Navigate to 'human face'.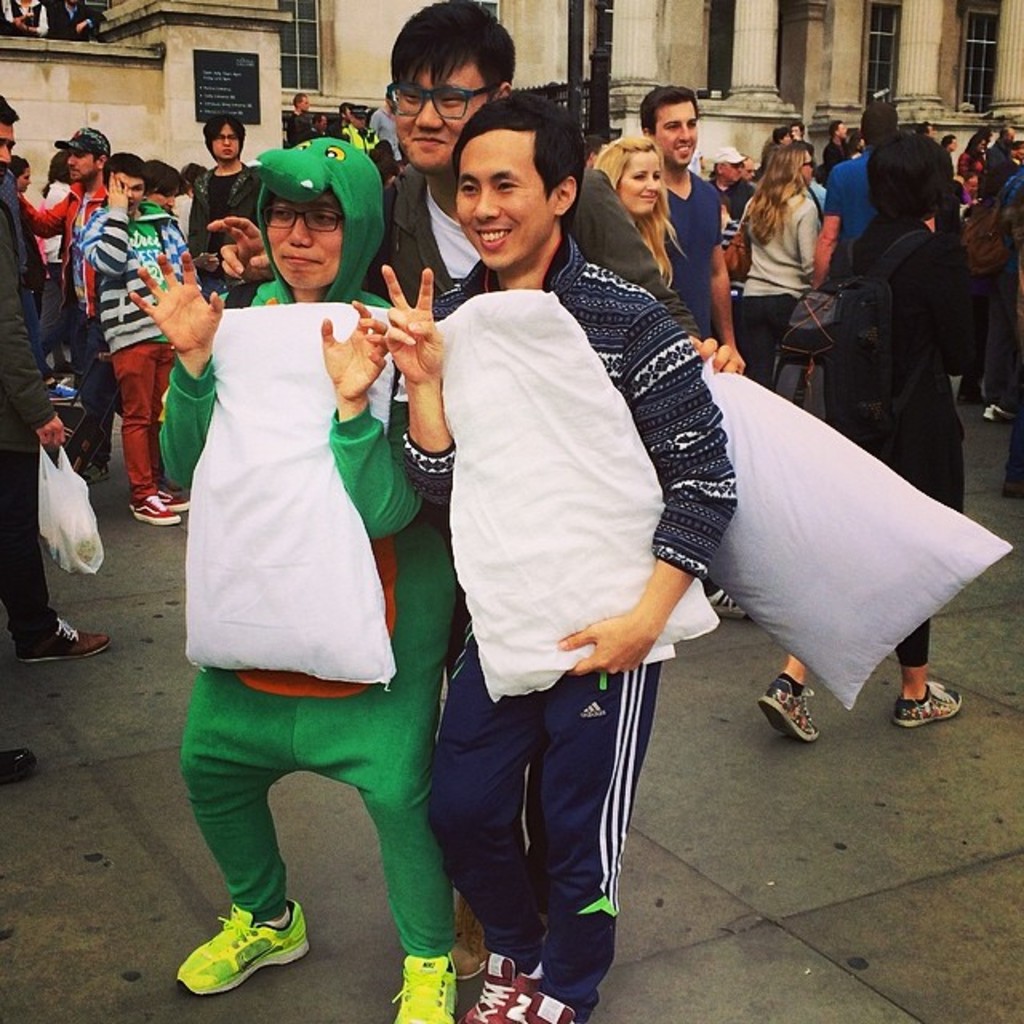
Navigation target: l=454, t=136, r=554, b=269.
